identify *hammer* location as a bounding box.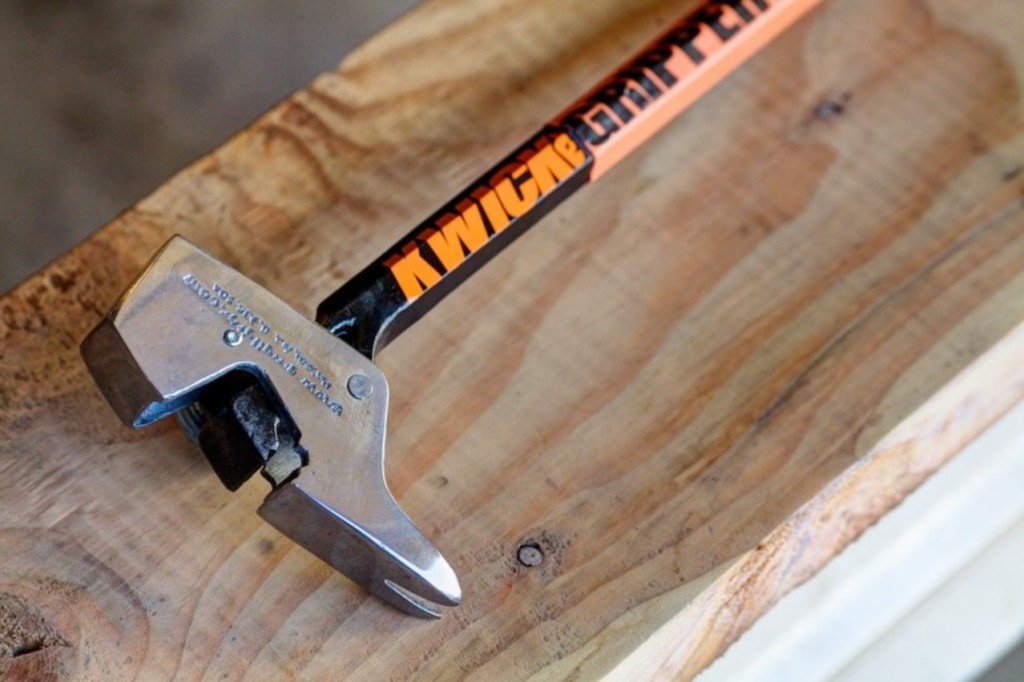
(74, 0, 830, 616).
